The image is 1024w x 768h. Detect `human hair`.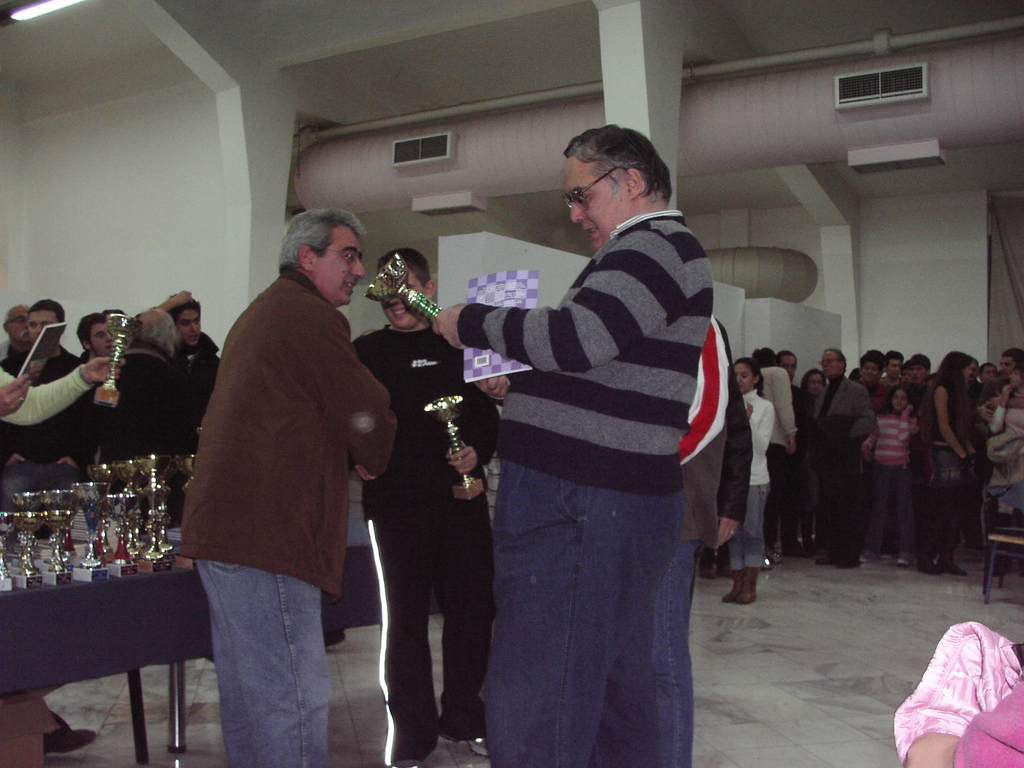
Detection: 934 349 968 381.
